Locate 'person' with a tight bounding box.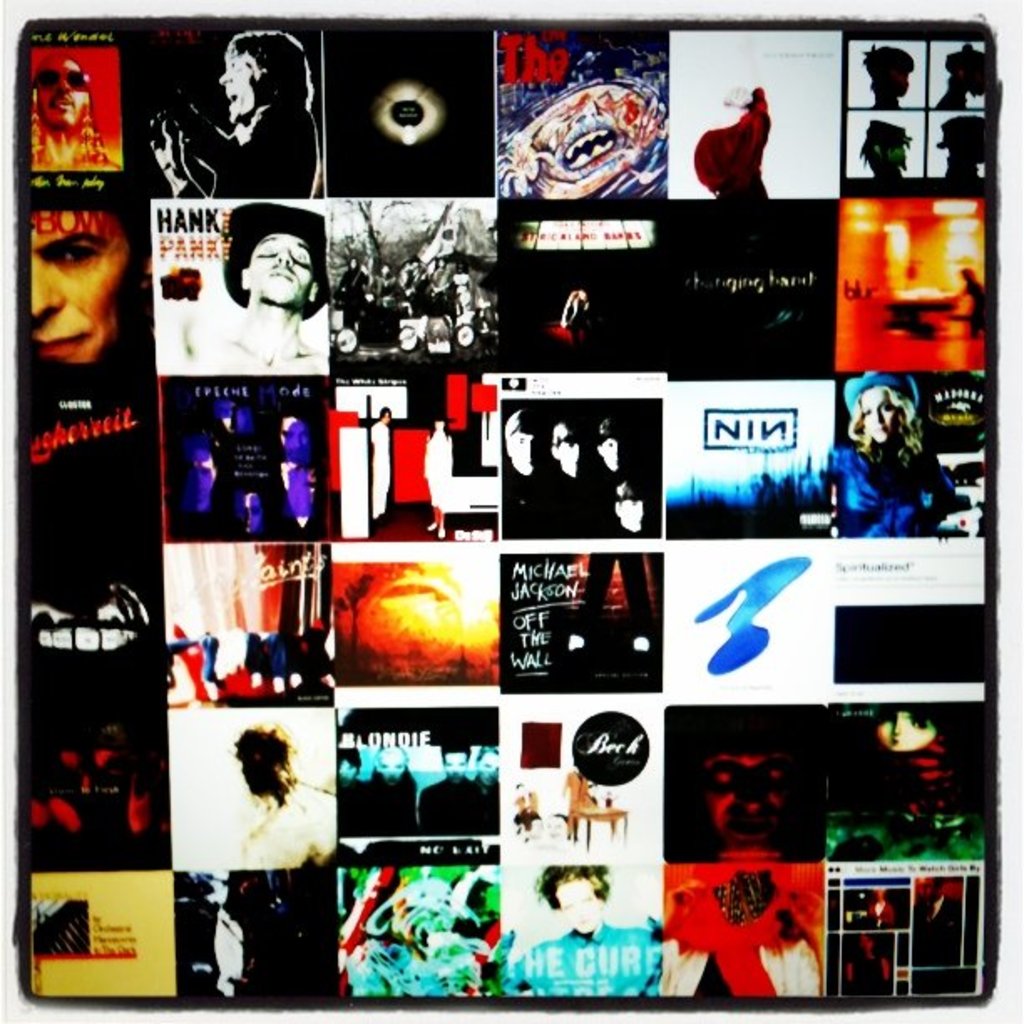
box=[218, 733, 343, 868].
